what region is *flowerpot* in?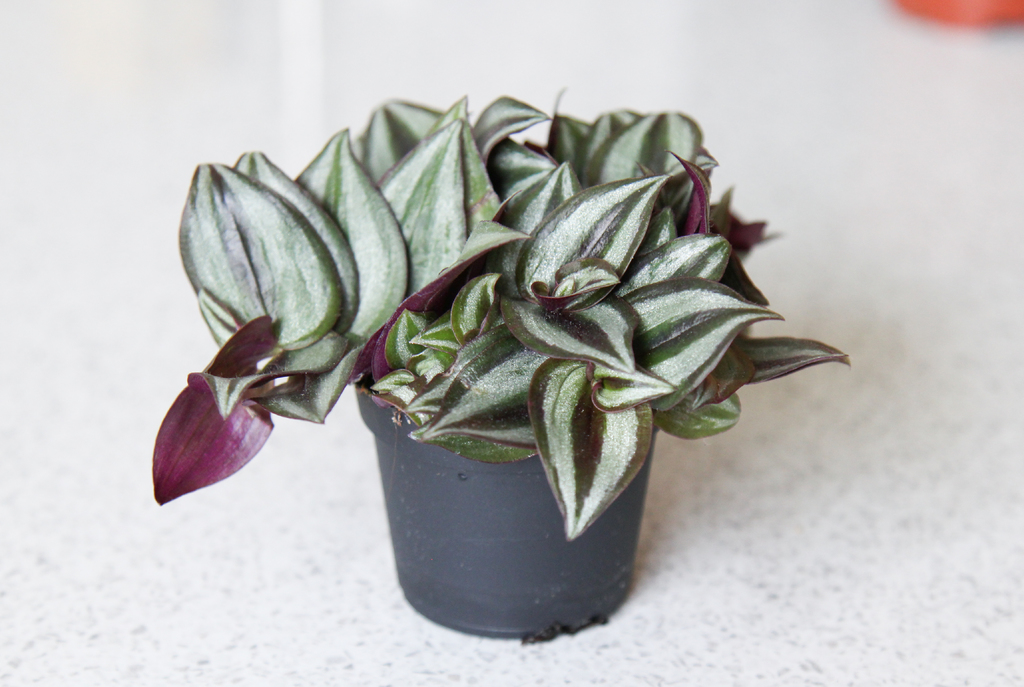
Rect(344, 320, 686, 629).
